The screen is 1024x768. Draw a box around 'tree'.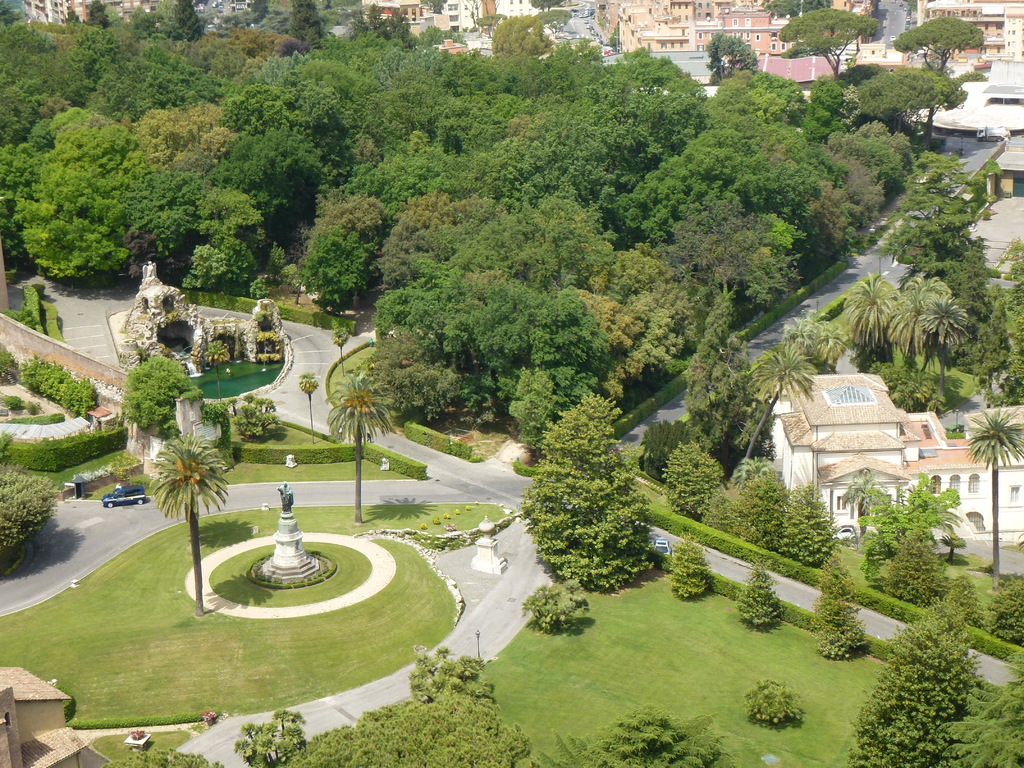
x1=125 y1=355 x2=202 y2=436.
